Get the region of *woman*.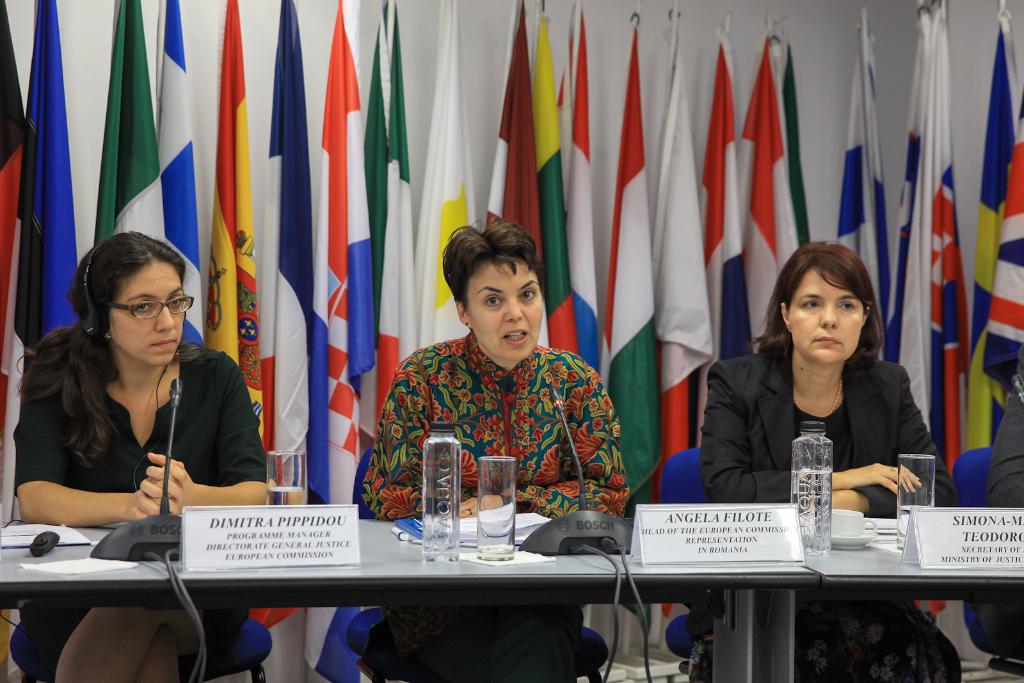
[x1=956, y1=376, x2=1023, y2=662].
